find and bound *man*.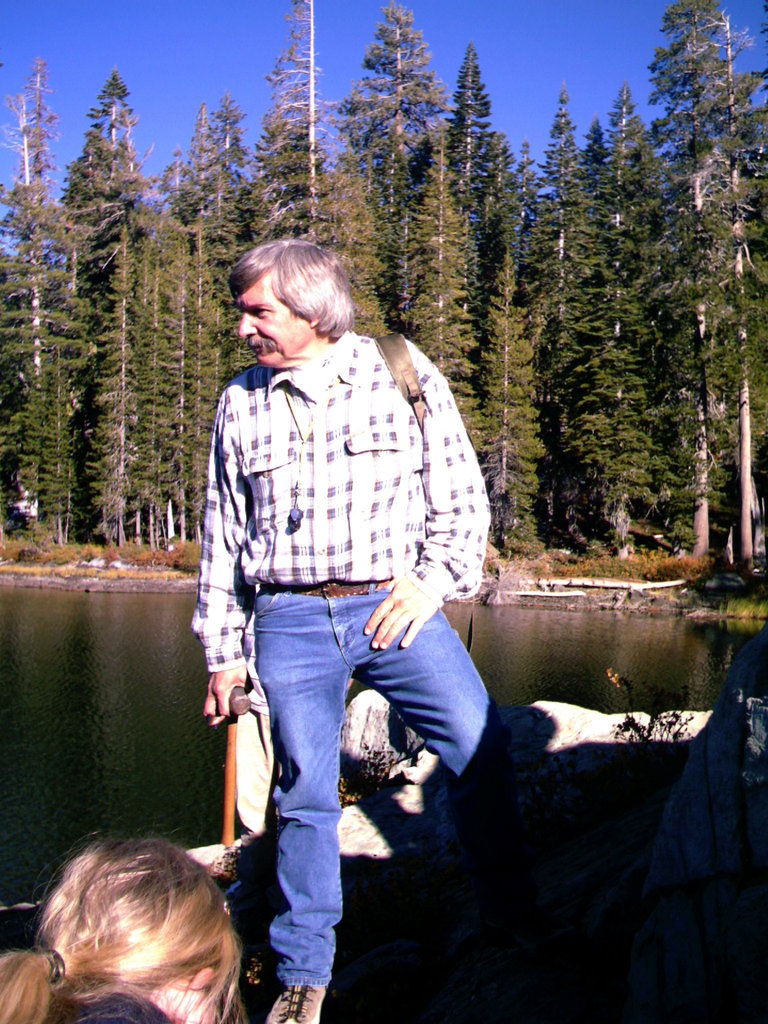
Bound: 191 236 489 1023.
